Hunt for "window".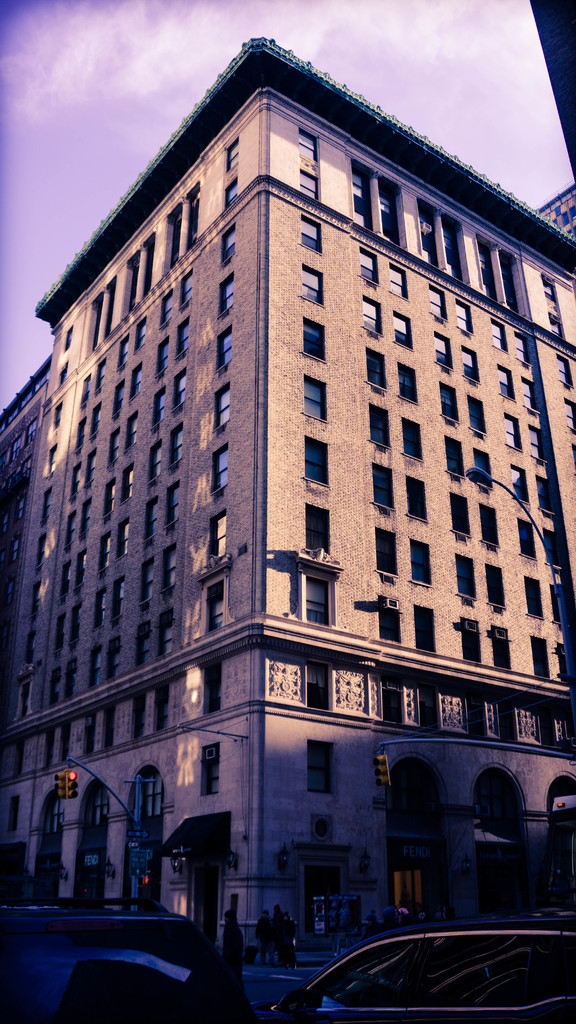
Hunted down at [518, 520, 536, 562].
